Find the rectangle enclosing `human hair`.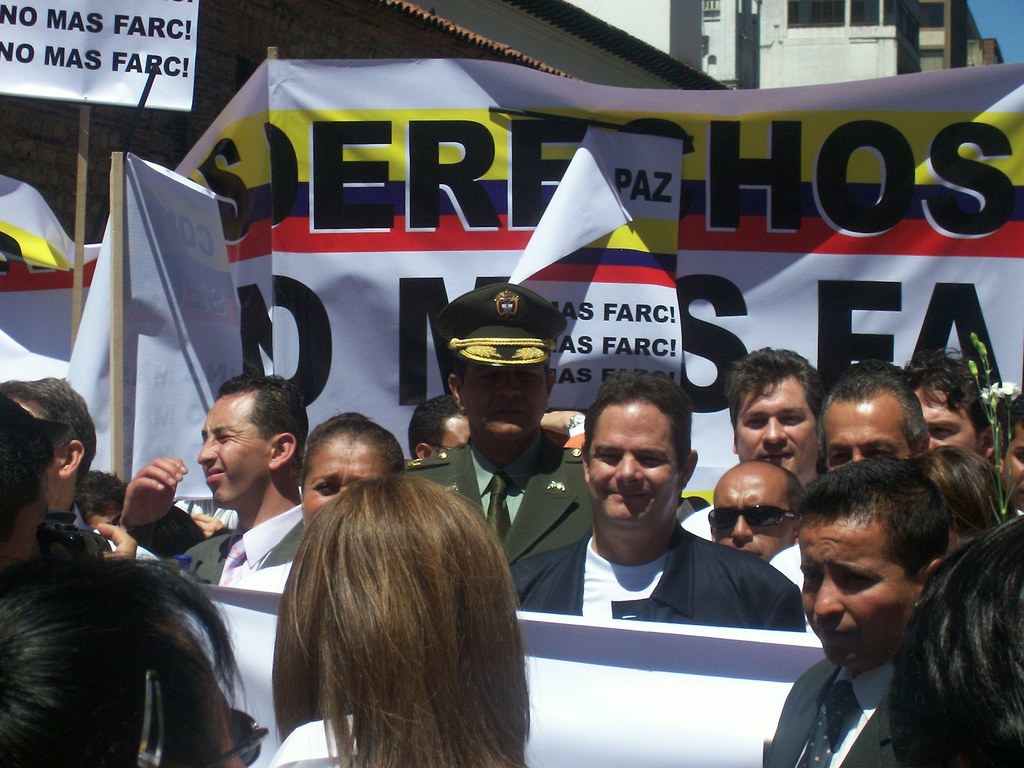
[0,373,96,498].
